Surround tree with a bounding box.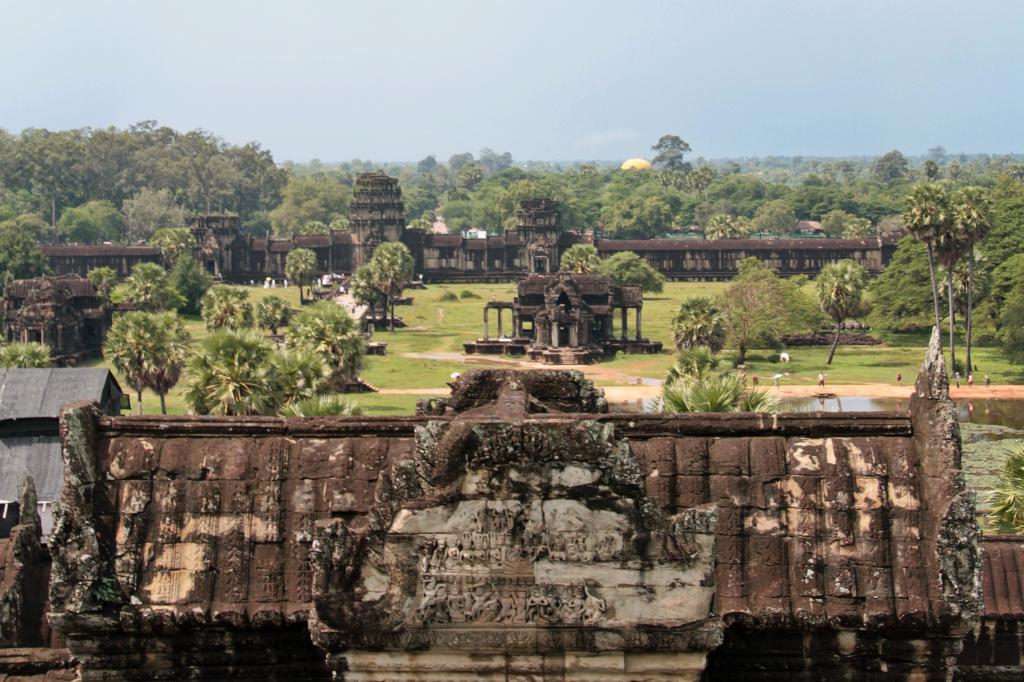
<box>252,295,294,339</box>.
